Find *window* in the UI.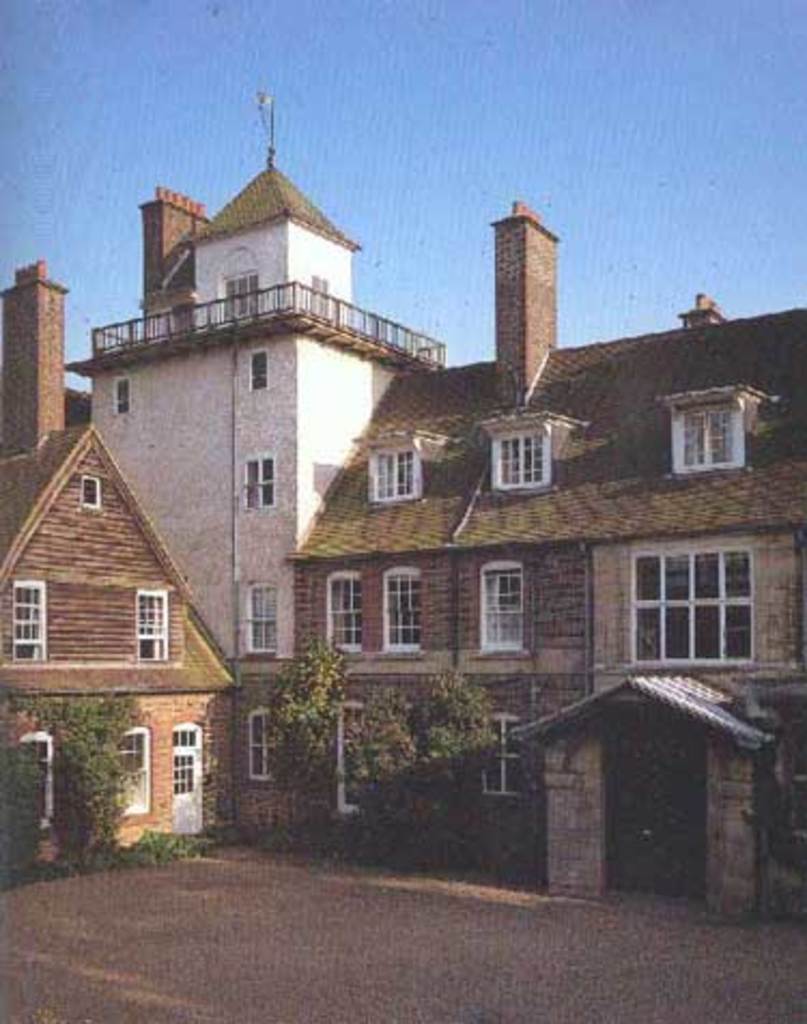
UI element at 250,349,269,394.
